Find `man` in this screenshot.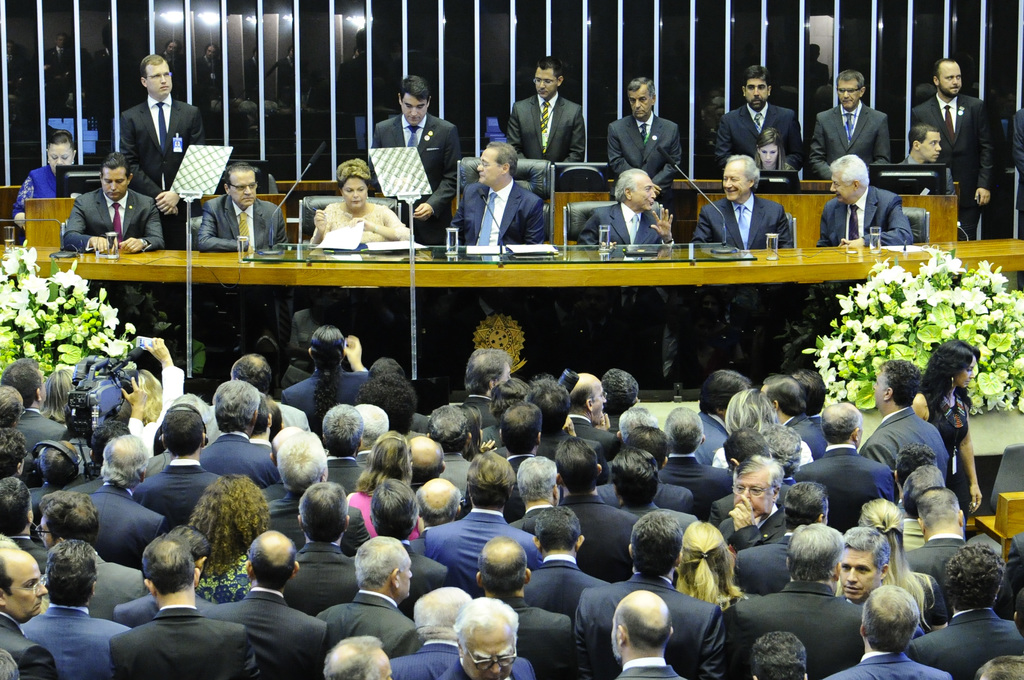
The bounding box for `man` is crop(694, 150, 796, 249).
